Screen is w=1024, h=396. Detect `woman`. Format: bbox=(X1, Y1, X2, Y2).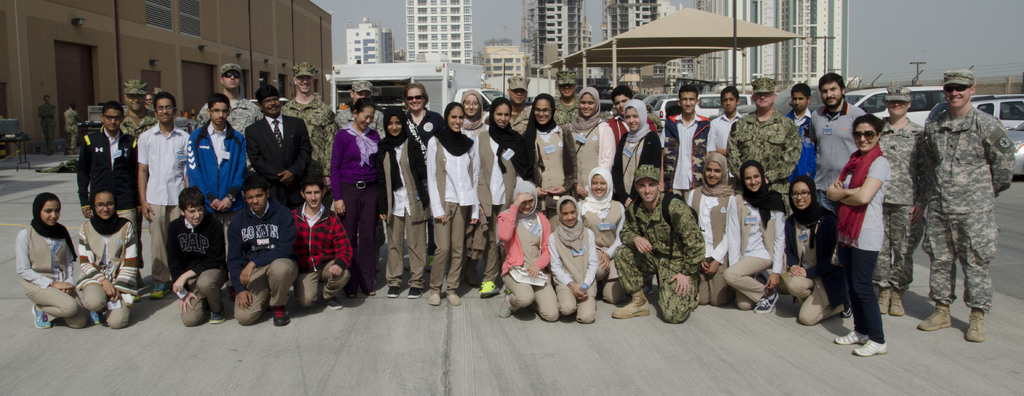
bbox=(778, 173, 857, 322).
